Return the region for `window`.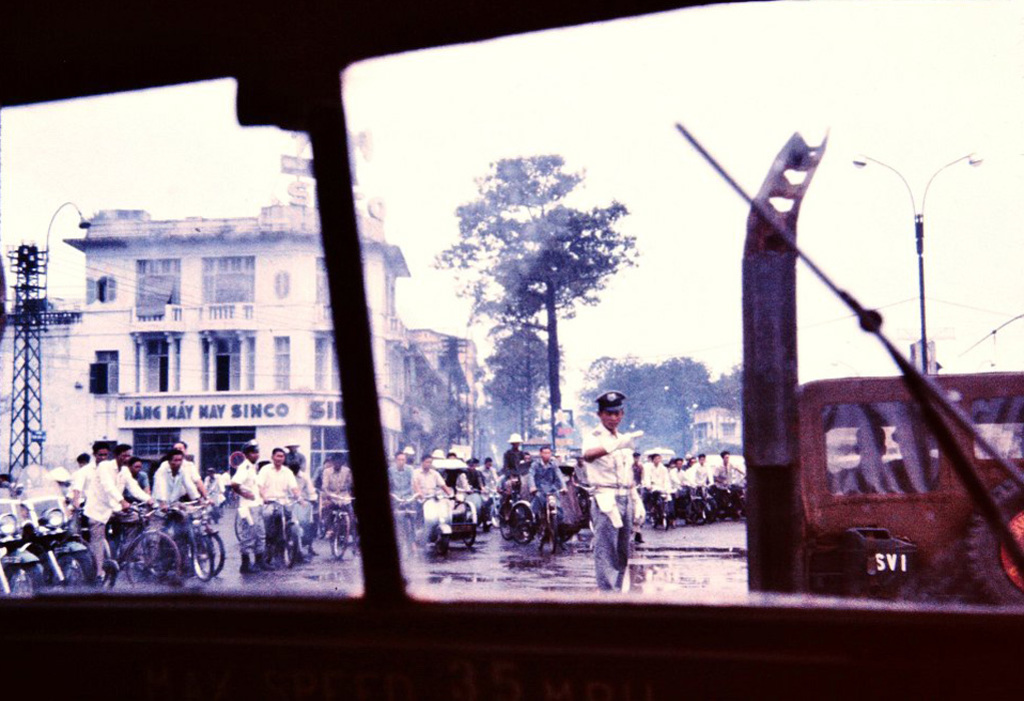
left=198, top=256, right=250, bottom=313.
